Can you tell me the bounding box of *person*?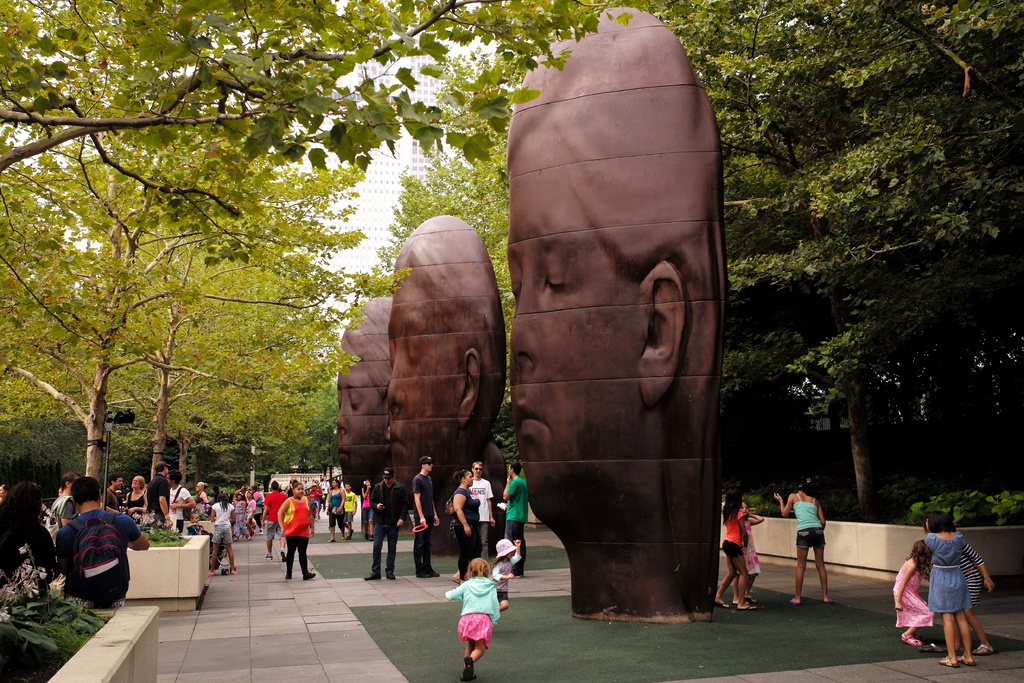
x1=360 y1=478 x2=370 y2=537.
